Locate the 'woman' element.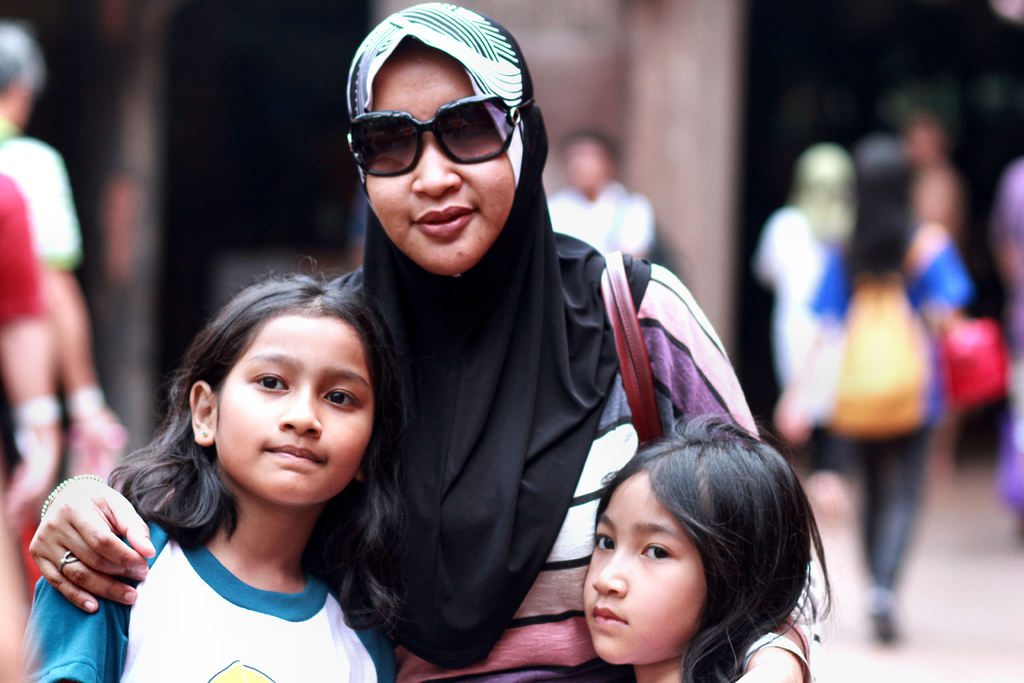
Element bbox: BBox(29, 0, 819, 682).
